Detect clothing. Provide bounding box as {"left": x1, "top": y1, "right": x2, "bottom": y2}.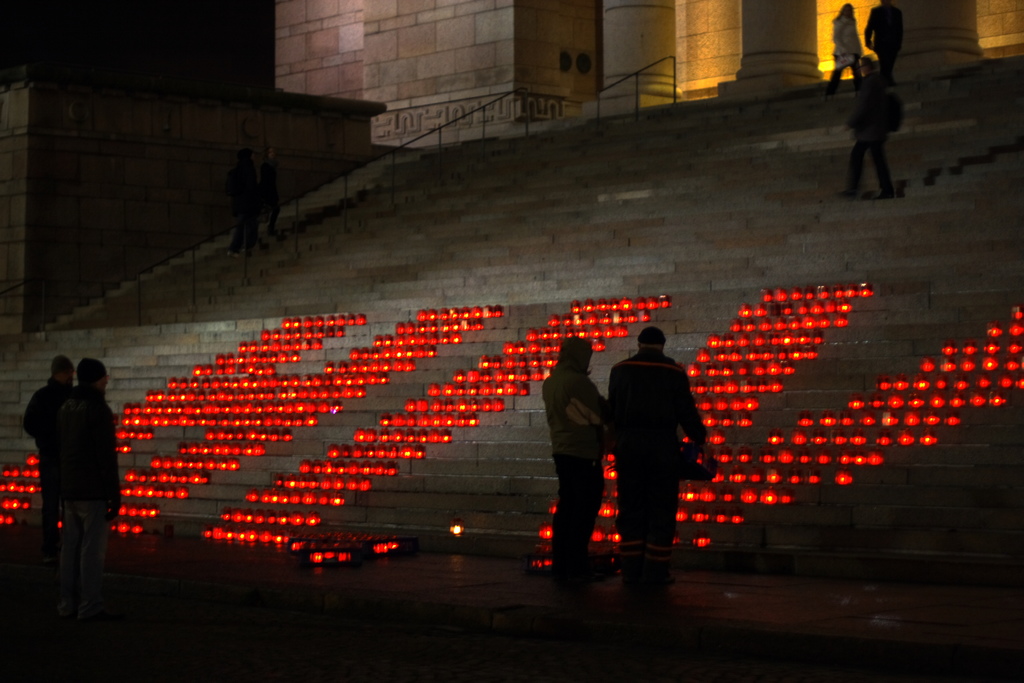
{"left": 27, "top": 384, "right": 79, "bottom": 523}.
